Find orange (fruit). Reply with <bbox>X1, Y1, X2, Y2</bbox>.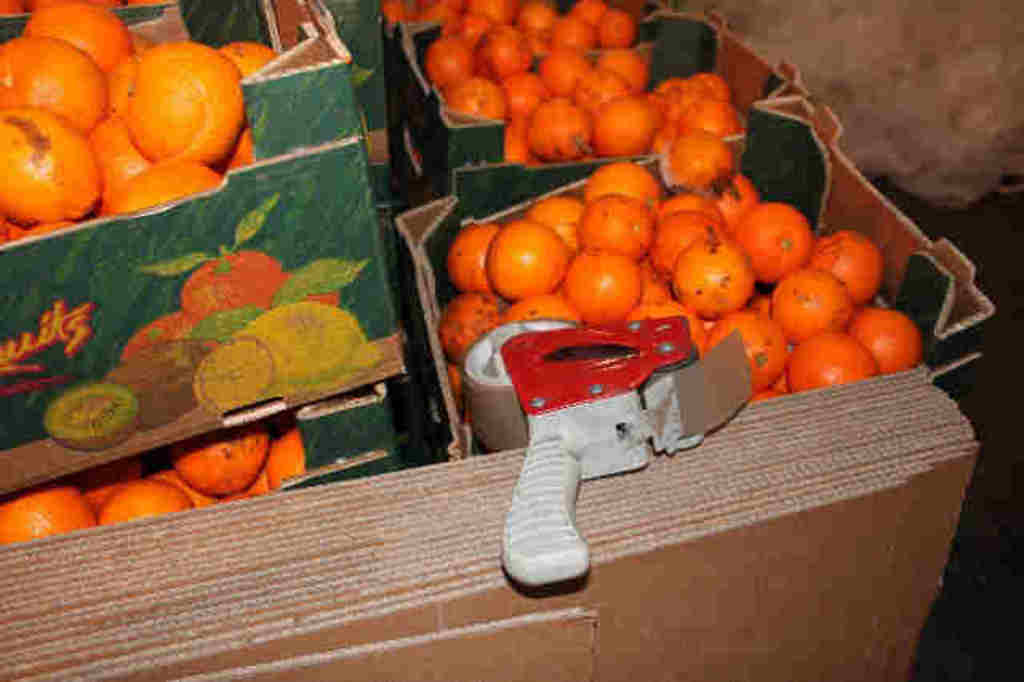
<bbox>510, 282, 568, 309</bbox>.
